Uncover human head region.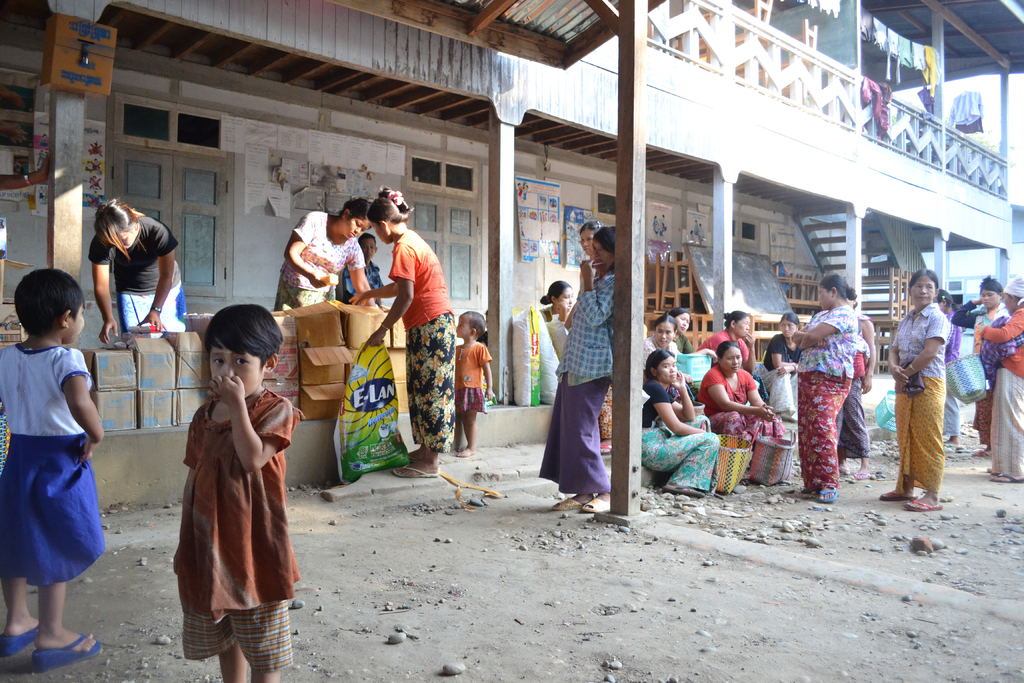
Uncovered: bbox=[96, 200, 140, 250].
